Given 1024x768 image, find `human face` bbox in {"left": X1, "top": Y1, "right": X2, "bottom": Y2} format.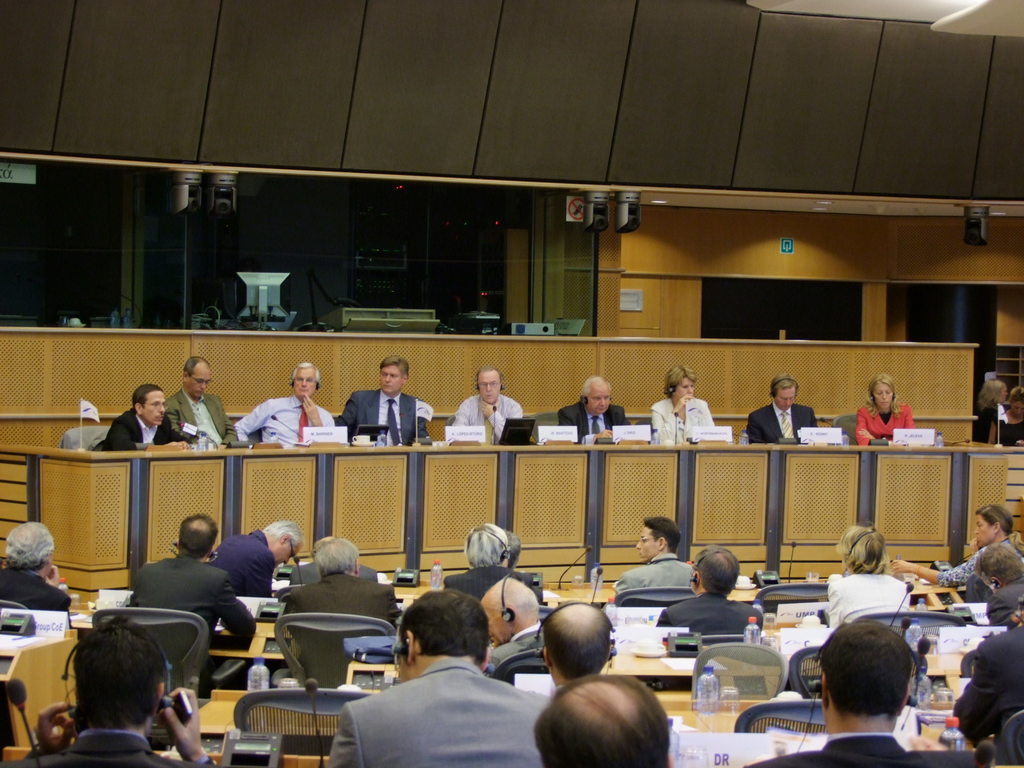
{"left": 875, "top": 379, "right": 891, "bottom": 412}.
